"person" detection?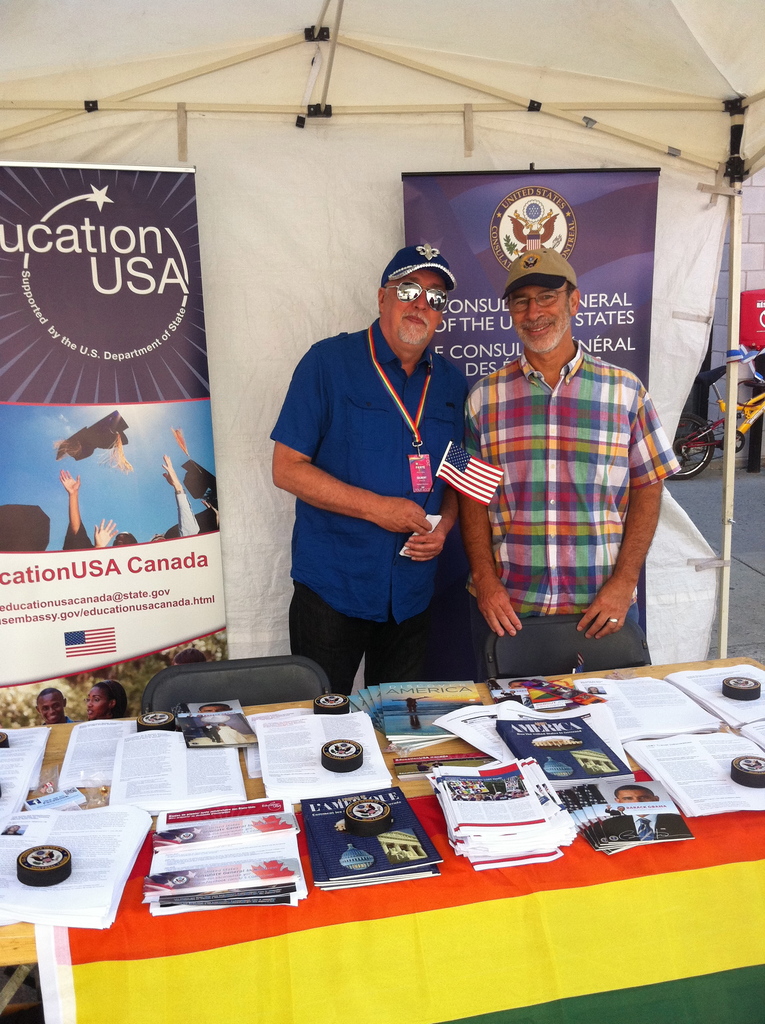
BBox(442, 246, 675, 717)
